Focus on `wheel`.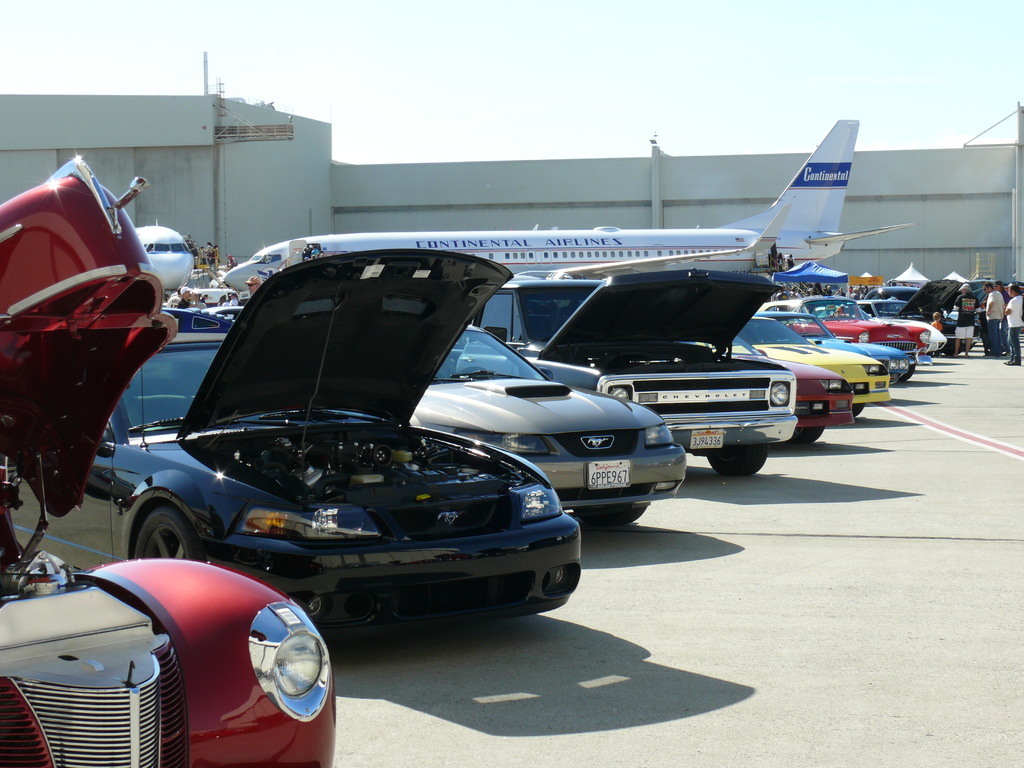
Focused at box(792, 426, 823, 443).
